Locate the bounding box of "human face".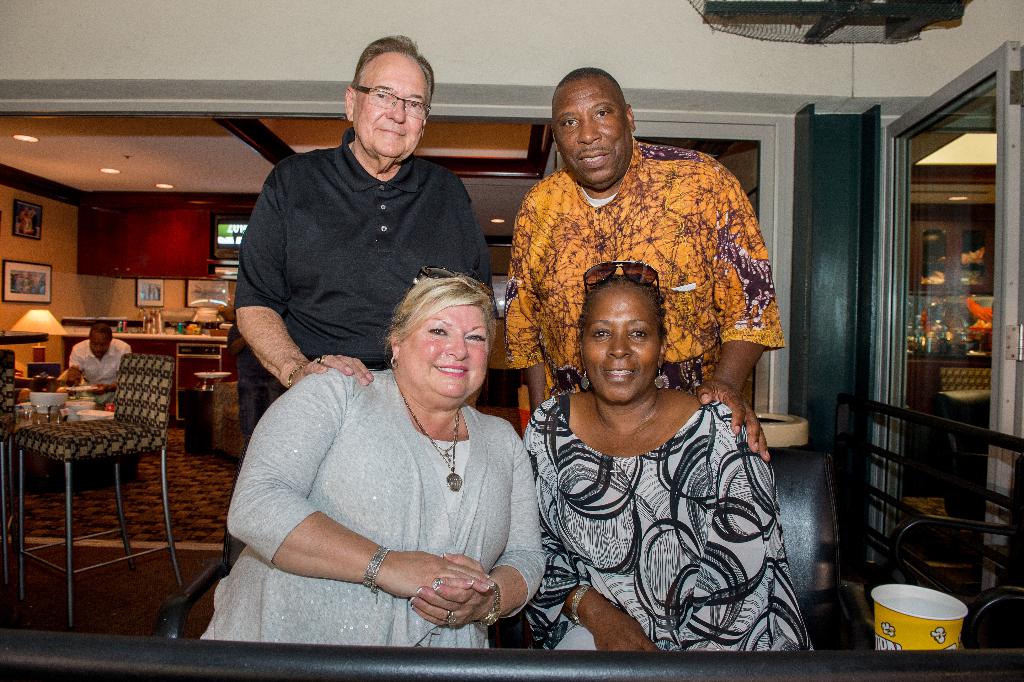
Bounding box: <box>354,51,425,156</box>.
